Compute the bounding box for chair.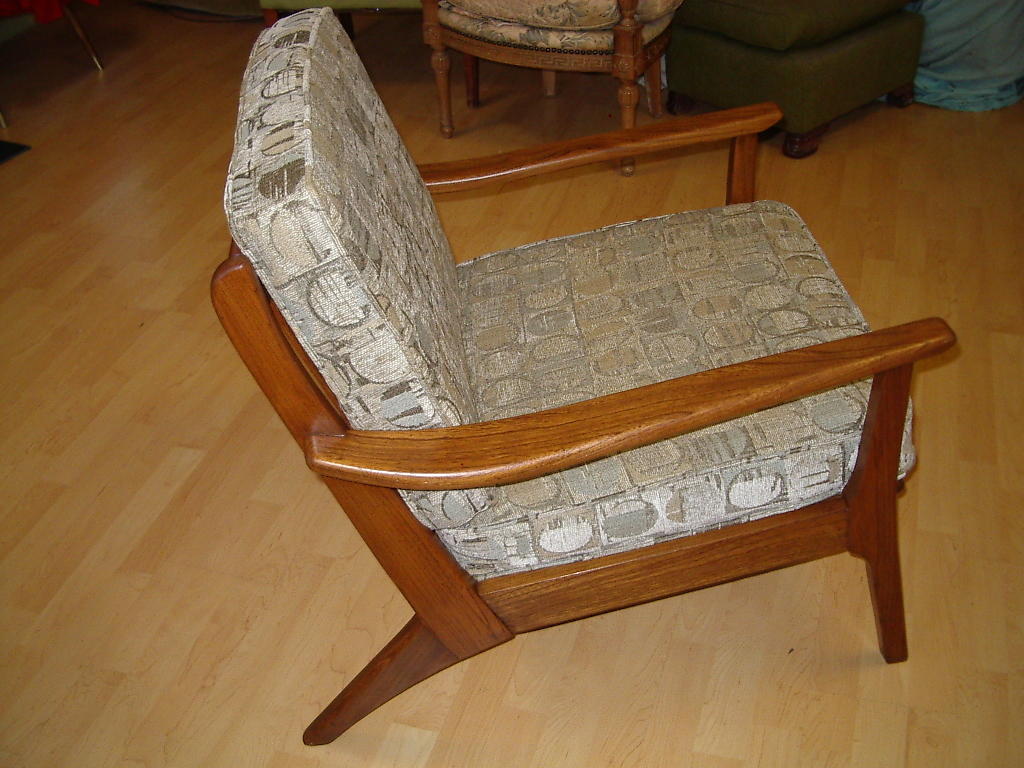
184,9,968,721.
